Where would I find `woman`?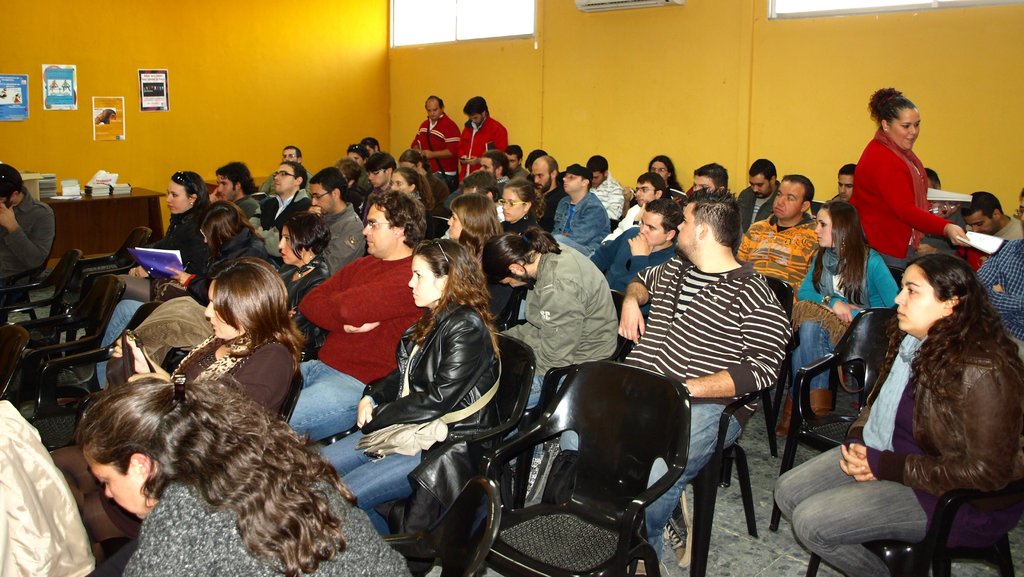
At (left=72, top=203, right=271, bottom=396).
